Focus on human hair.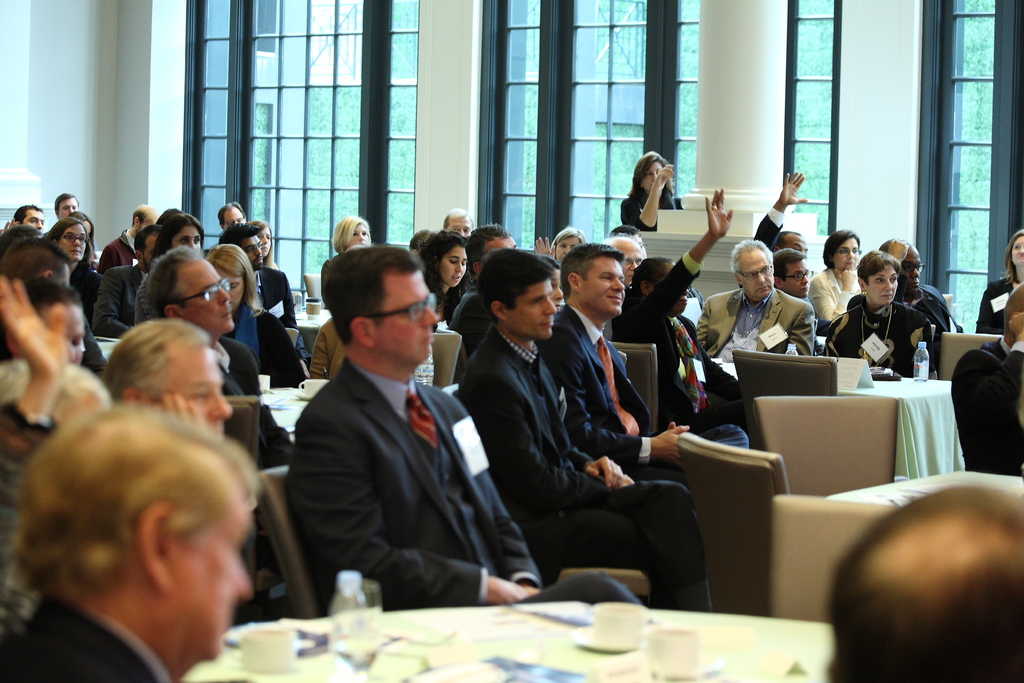
Focused at [217,222,256,255].
